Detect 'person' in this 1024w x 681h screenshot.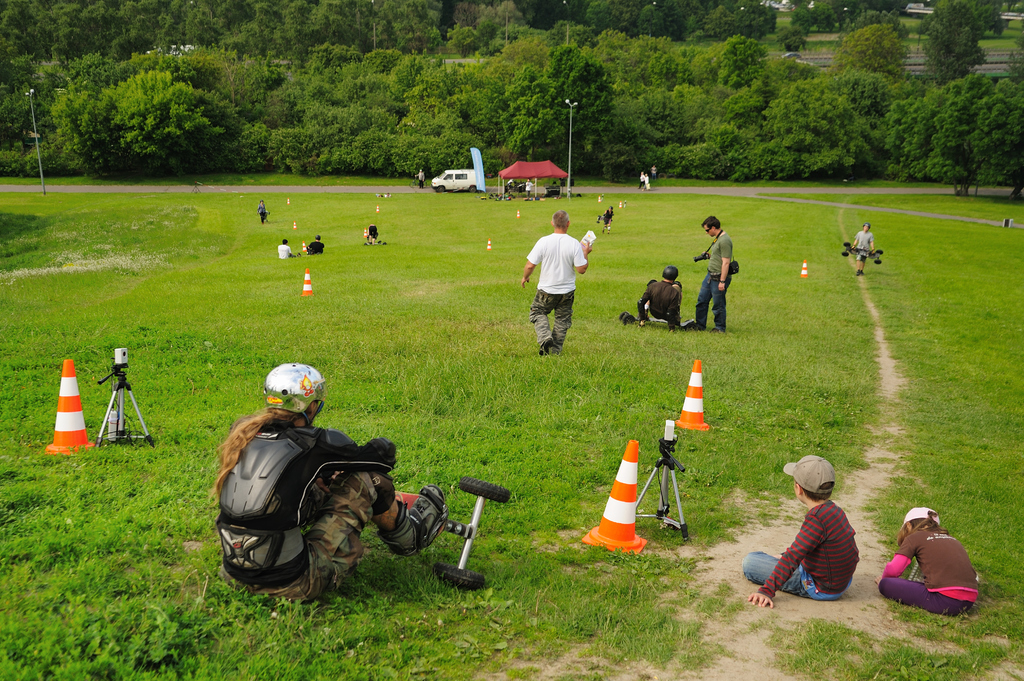
Detection: x1=598, y1=203, x2=614, y2=238.
